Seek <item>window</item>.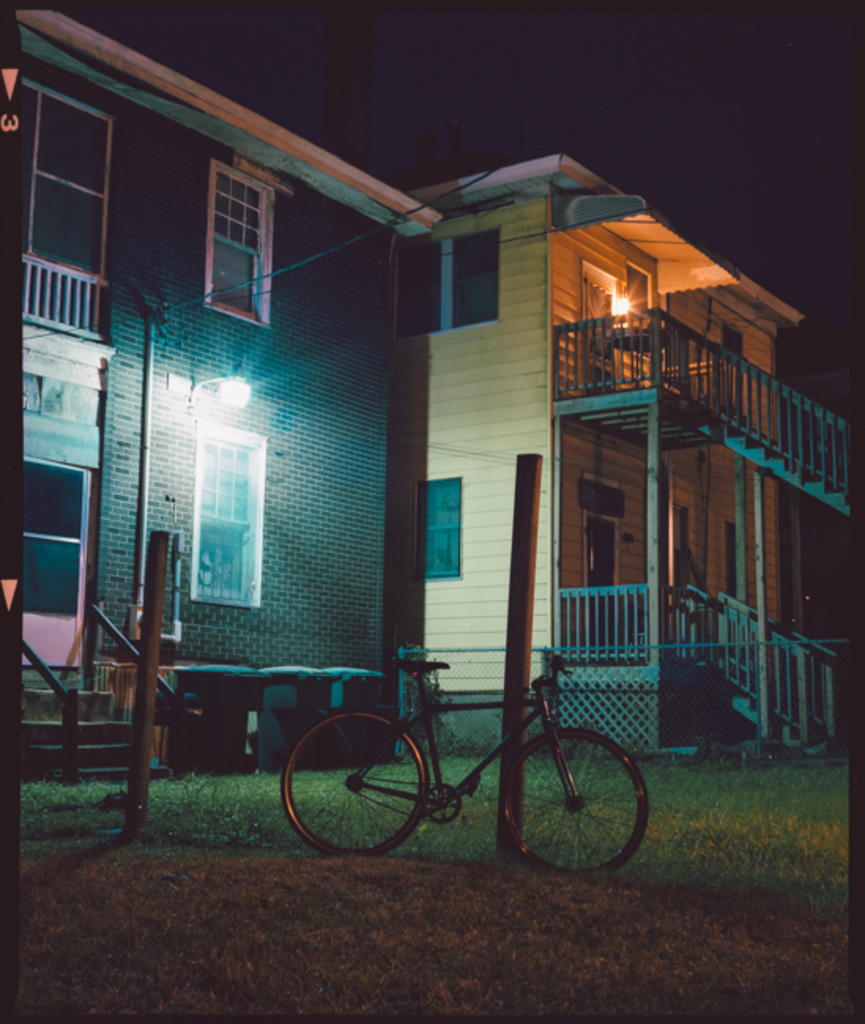
(x1=626, y1=260, x2=649, y2=323).
